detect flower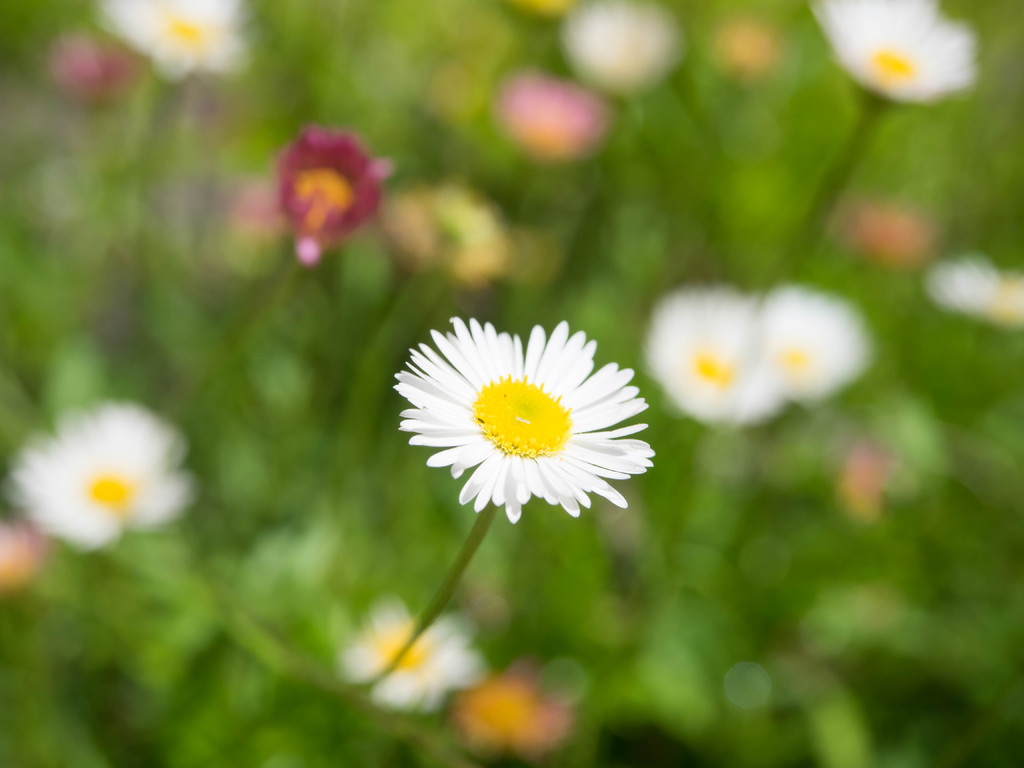
l=380, t=315, r=663, b=533
